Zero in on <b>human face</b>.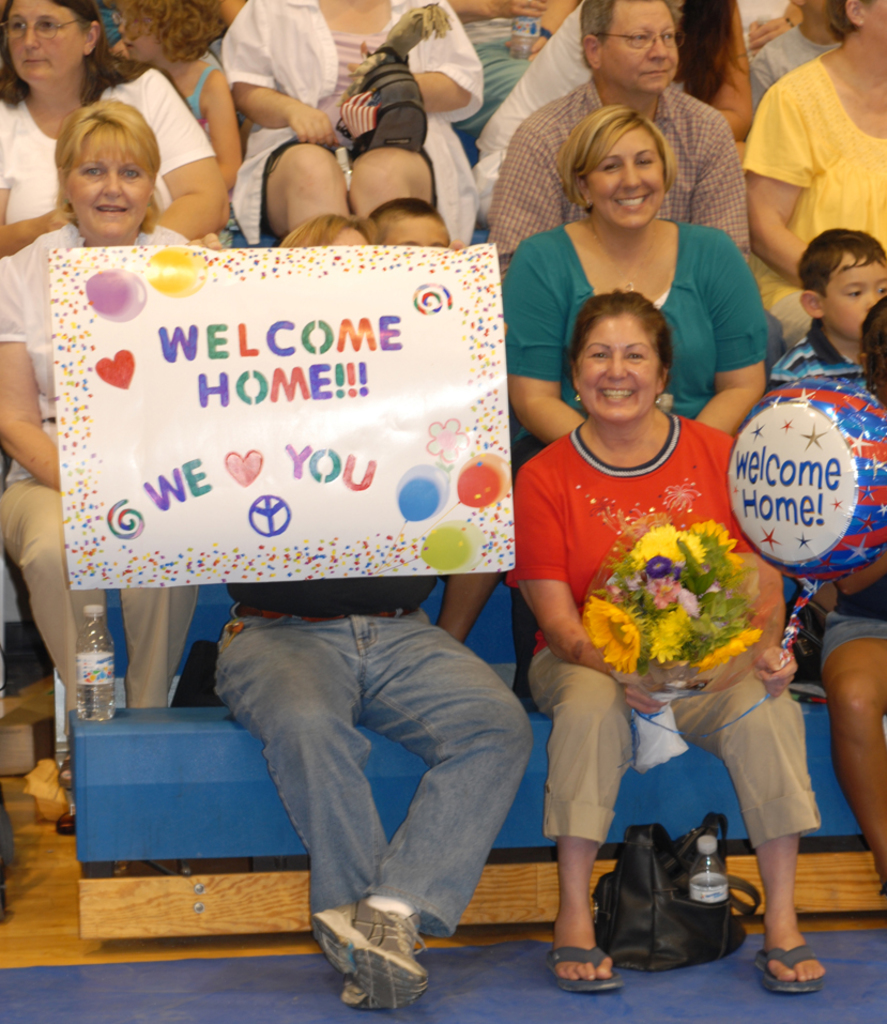
Zeroed in: detection(387, 213, 443, 246).
